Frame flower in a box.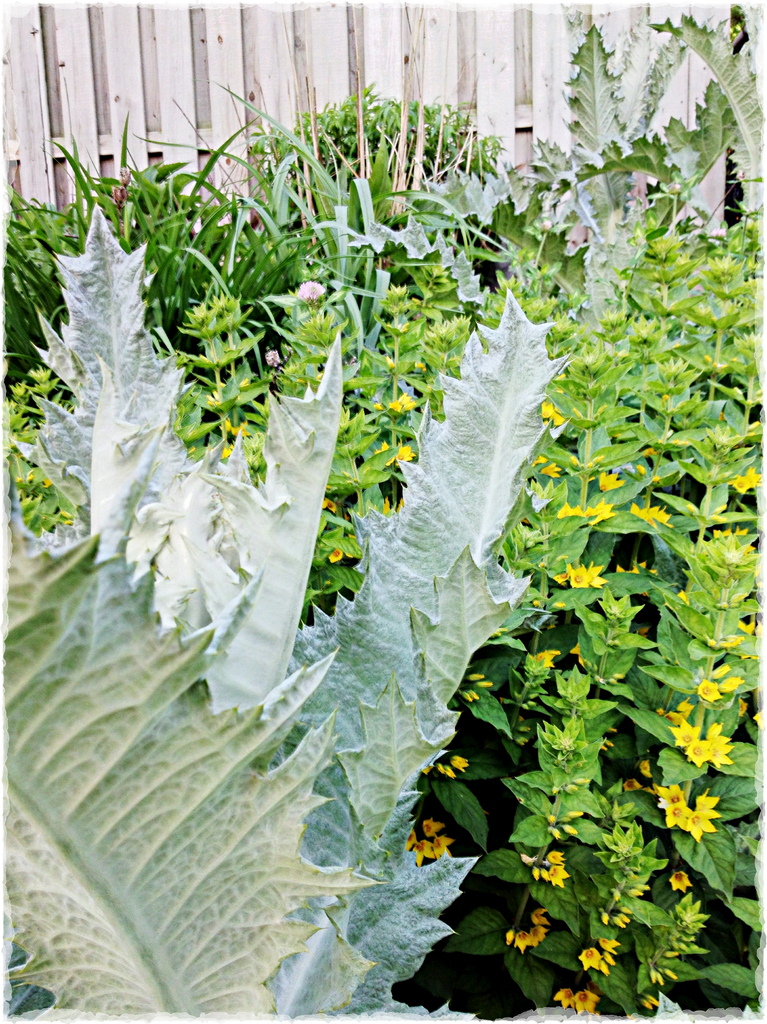
Rect(684, 807, 716, 840).
